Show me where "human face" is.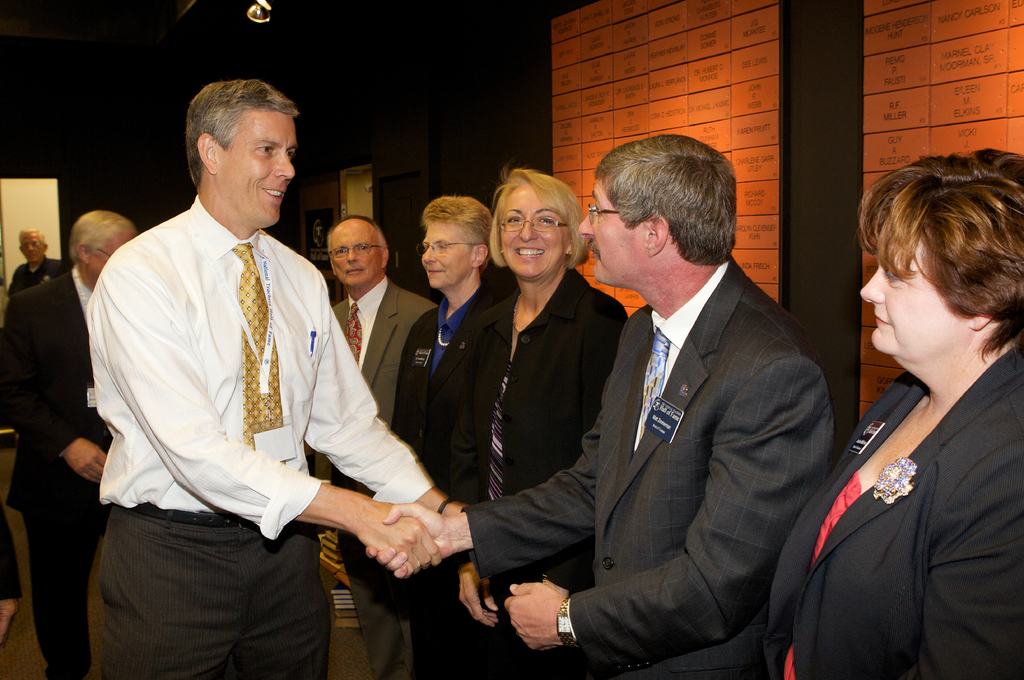
"human face" is at l=859, t=240, r=964, b=352.
